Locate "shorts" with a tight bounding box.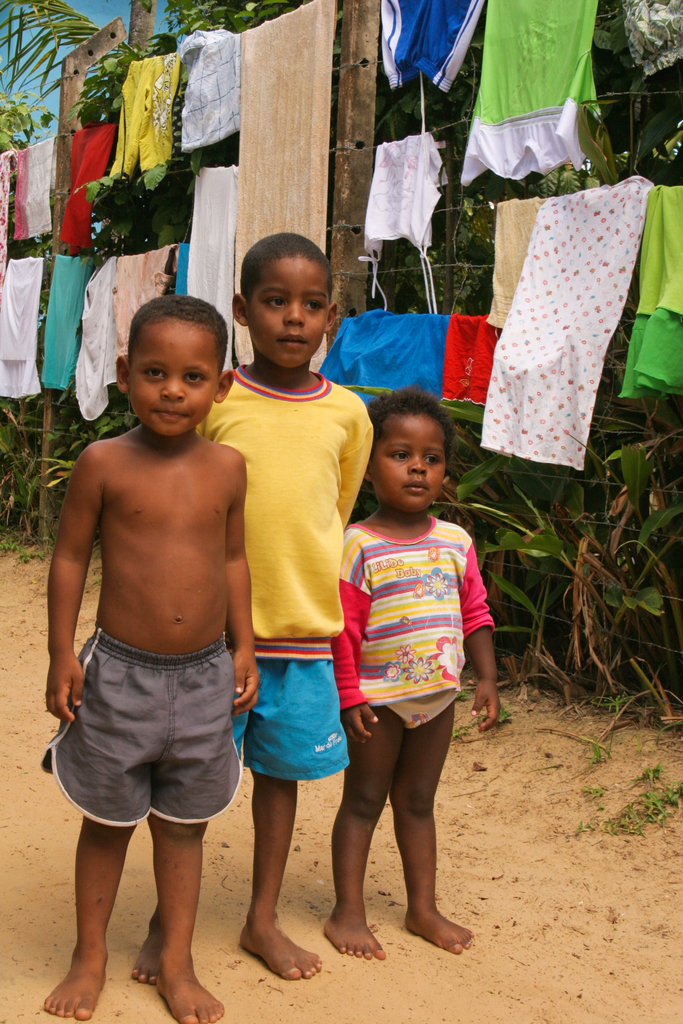
bbox=(232, 660, 350, 786).
